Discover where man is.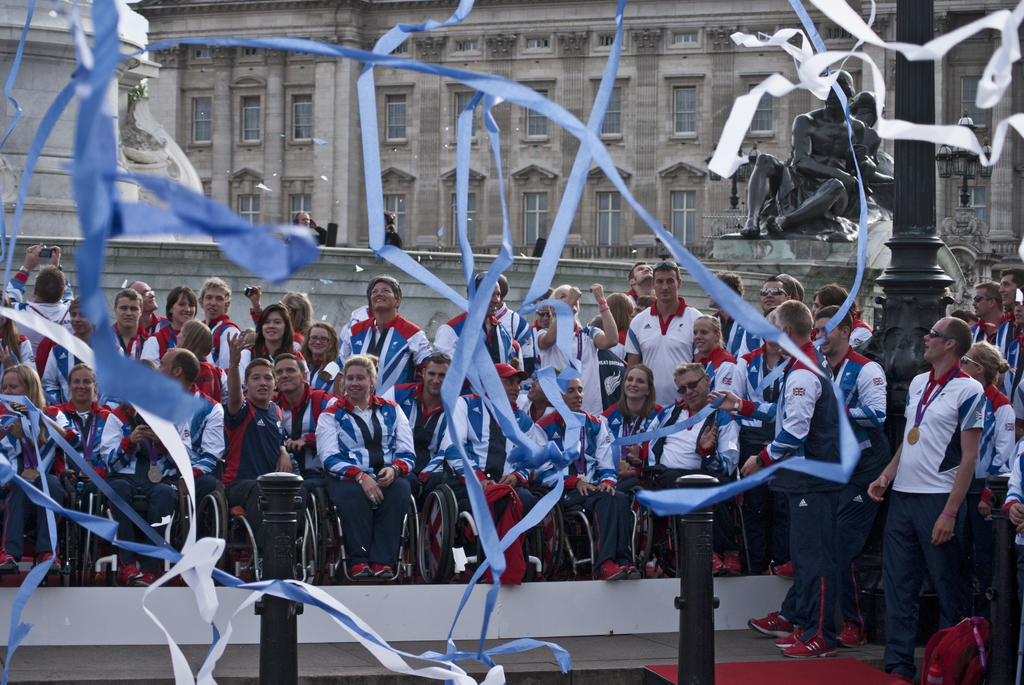
Discovered at pyautogui.locateOnScreen(102, 350, 232, 568).
